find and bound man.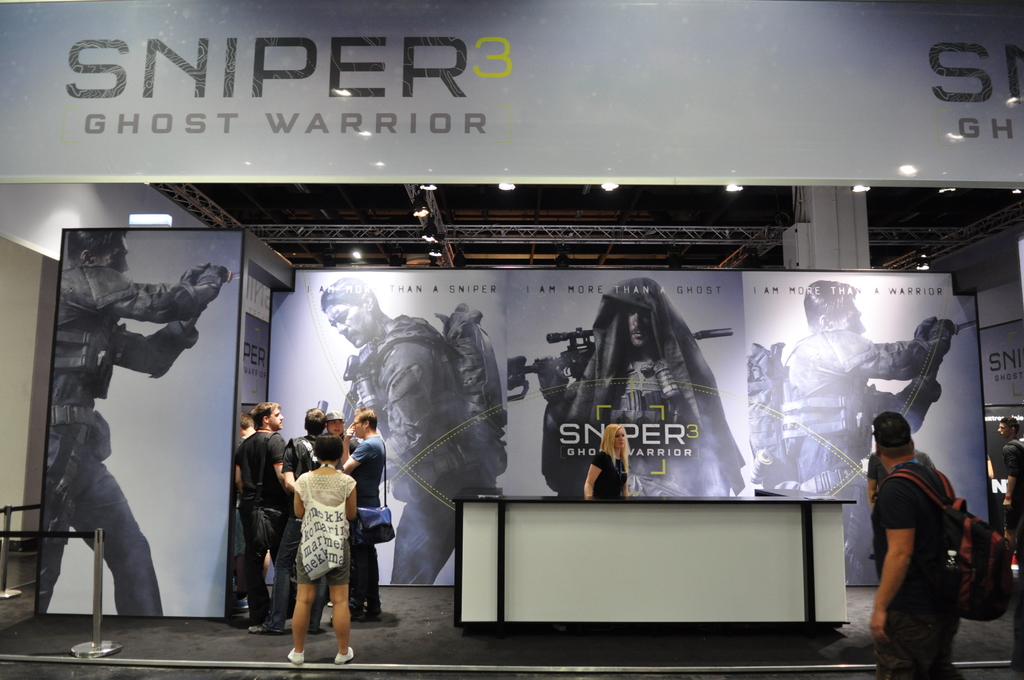
Bound: (232,399,283,622).
